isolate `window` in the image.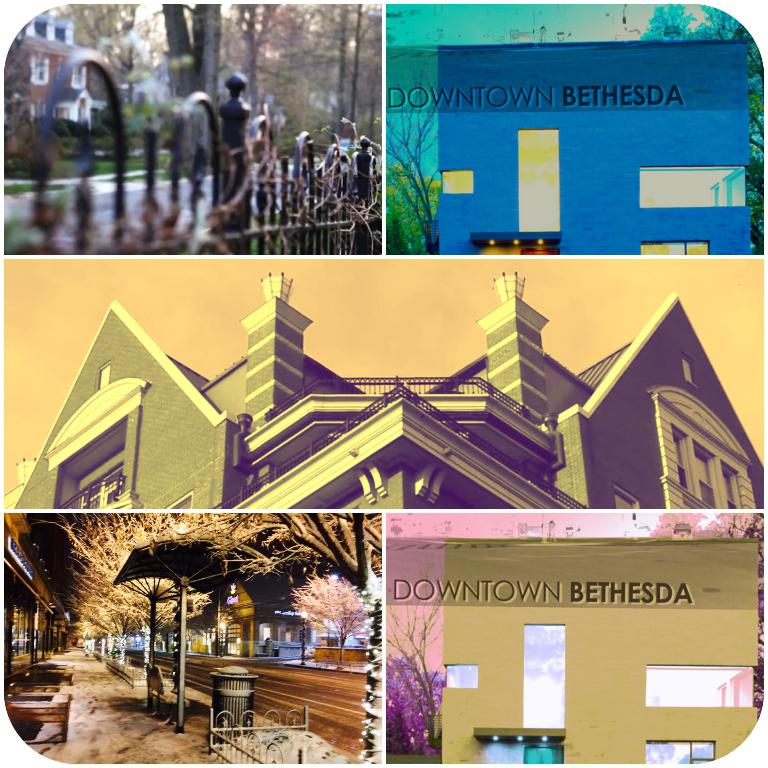
Isolated region: bbox=(300, 627, 309, 643).
